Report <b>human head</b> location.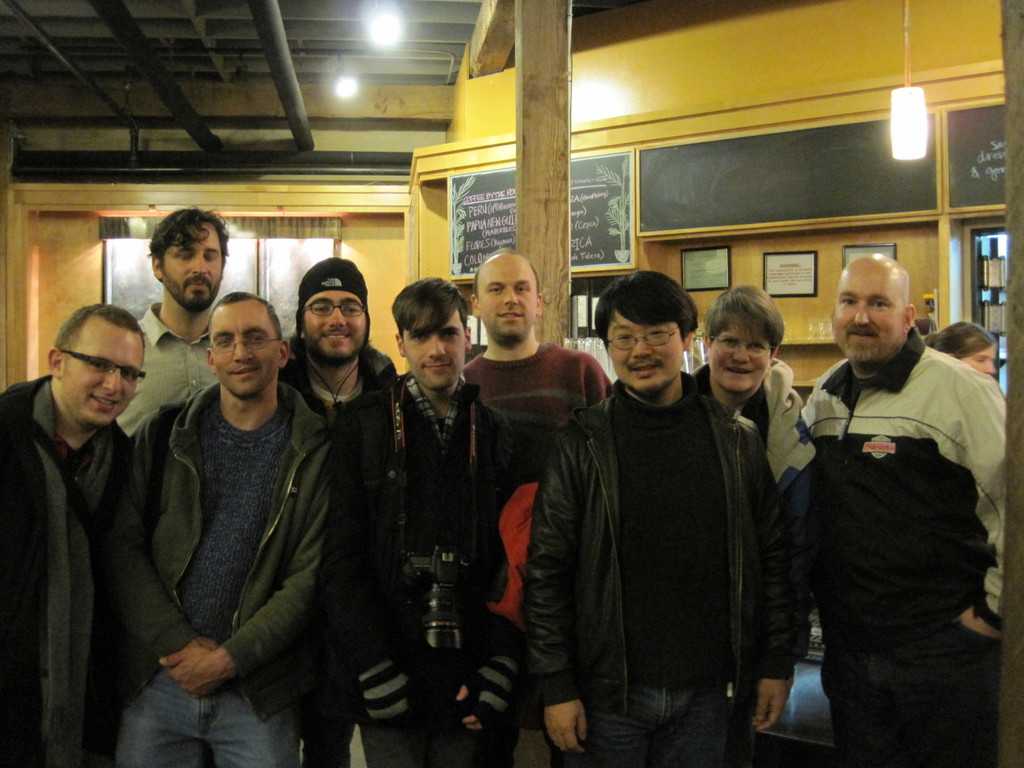
Report: rect(297, 255, 367, 366).
